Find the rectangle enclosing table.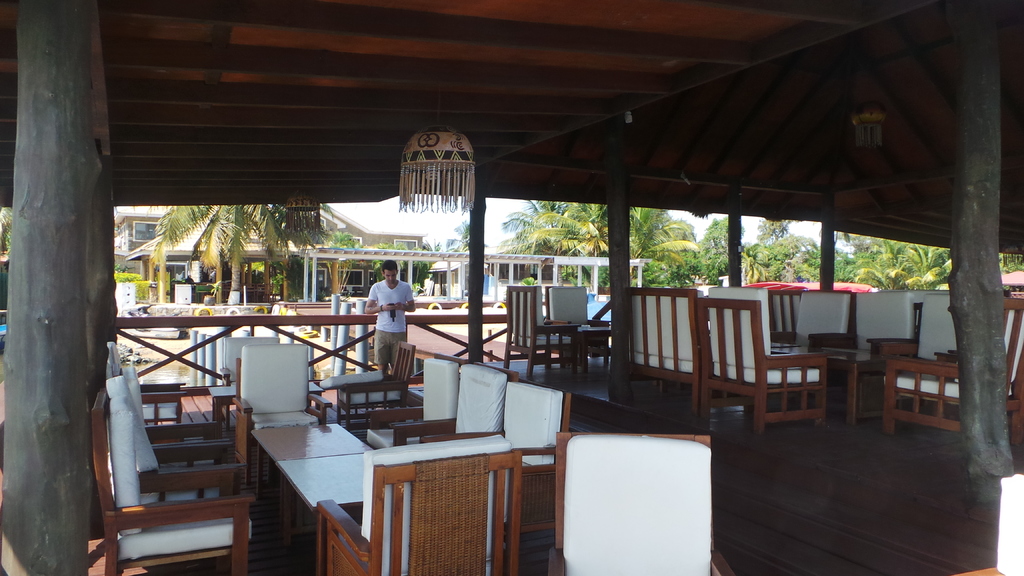
215, 398, 396, 562.
